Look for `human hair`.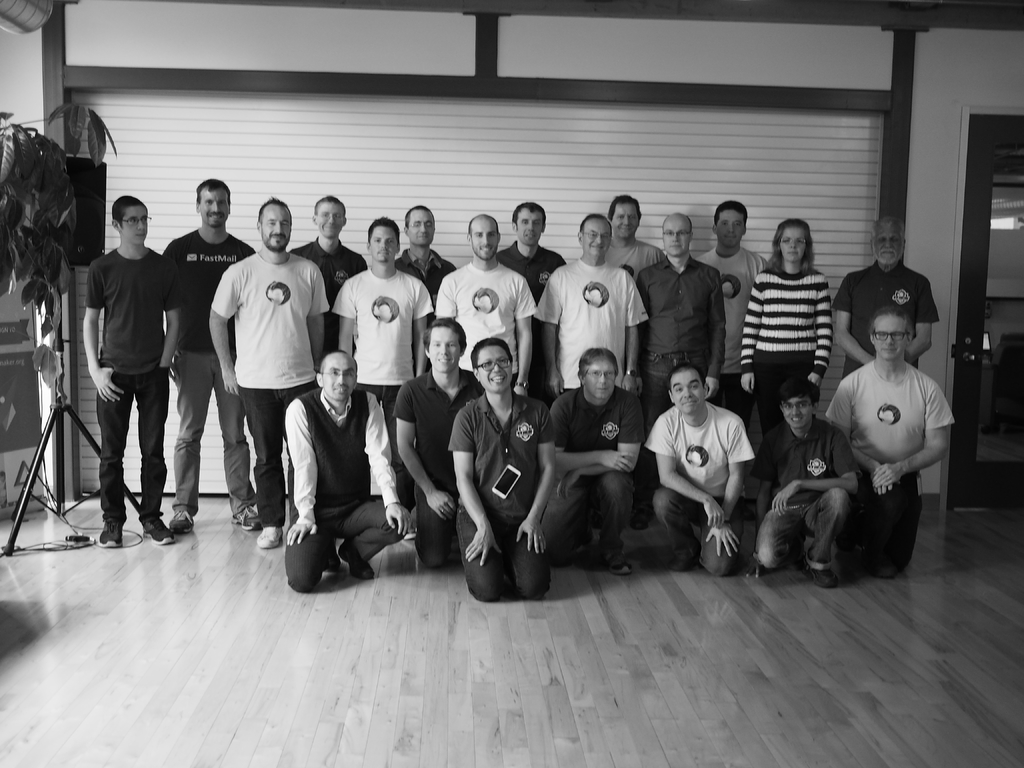
Found: BBox(767, 218, 812, 273).
